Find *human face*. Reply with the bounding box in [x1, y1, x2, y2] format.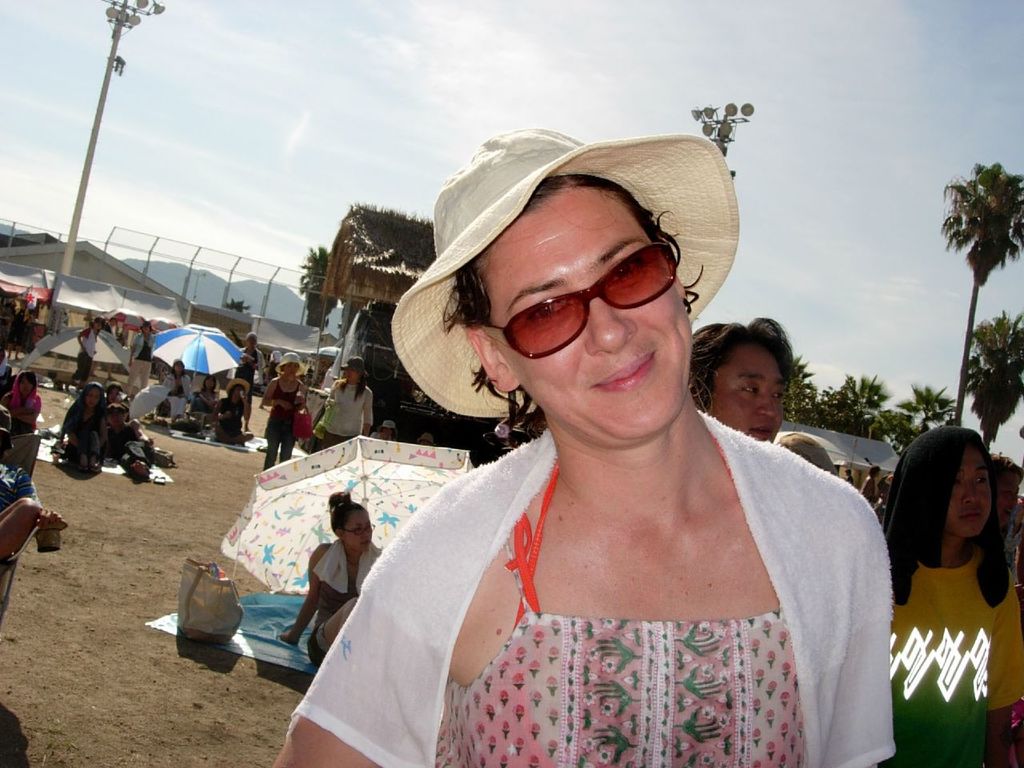
[86, 386, 95, 408].
